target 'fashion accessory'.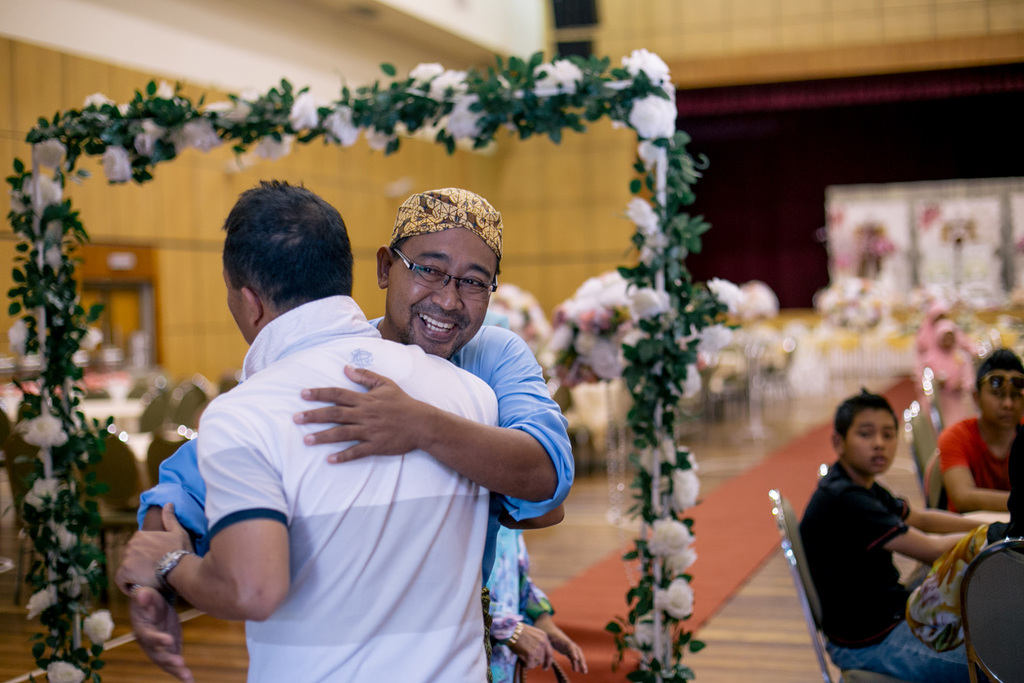
Target region: crop(152, 547, 197, 604).
